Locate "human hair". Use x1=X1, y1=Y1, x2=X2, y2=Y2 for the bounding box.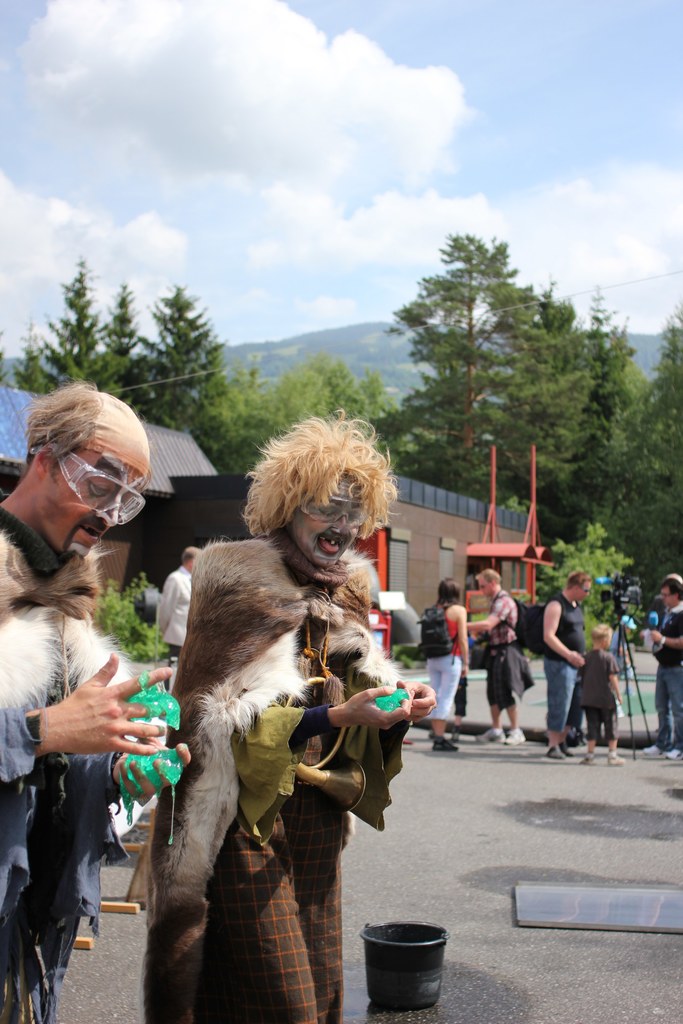
x1=242, y1=408, x2=400, y2=541.
